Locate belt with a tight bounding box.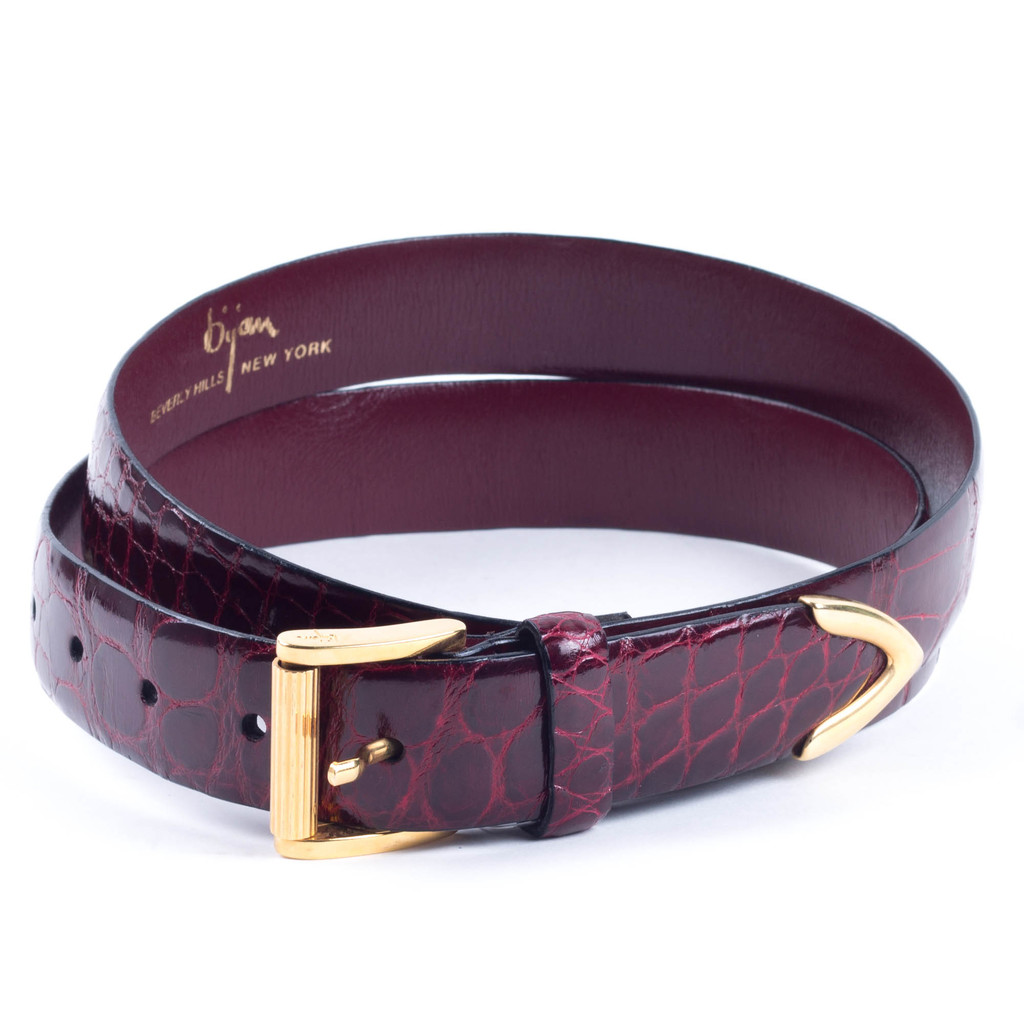
box=[28, 230, 979, 853].
